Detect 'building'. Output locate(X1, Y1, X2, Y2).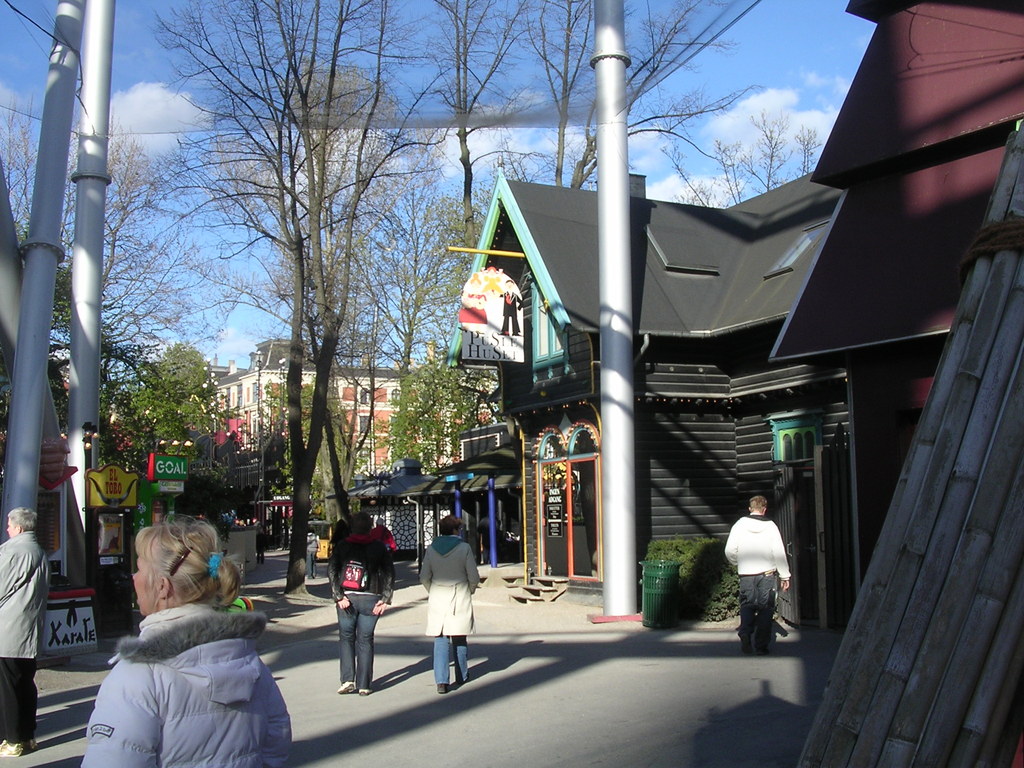
locate(445, 164, 850, 641).
